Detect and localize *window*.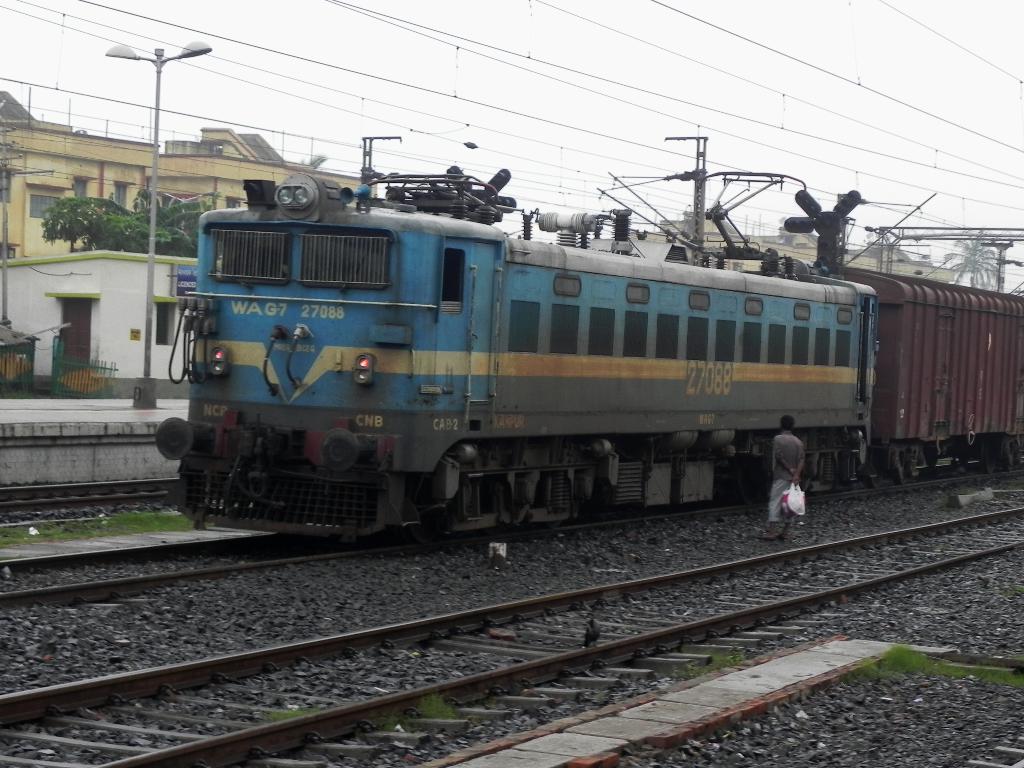
Localized at (159,308,172,345).
